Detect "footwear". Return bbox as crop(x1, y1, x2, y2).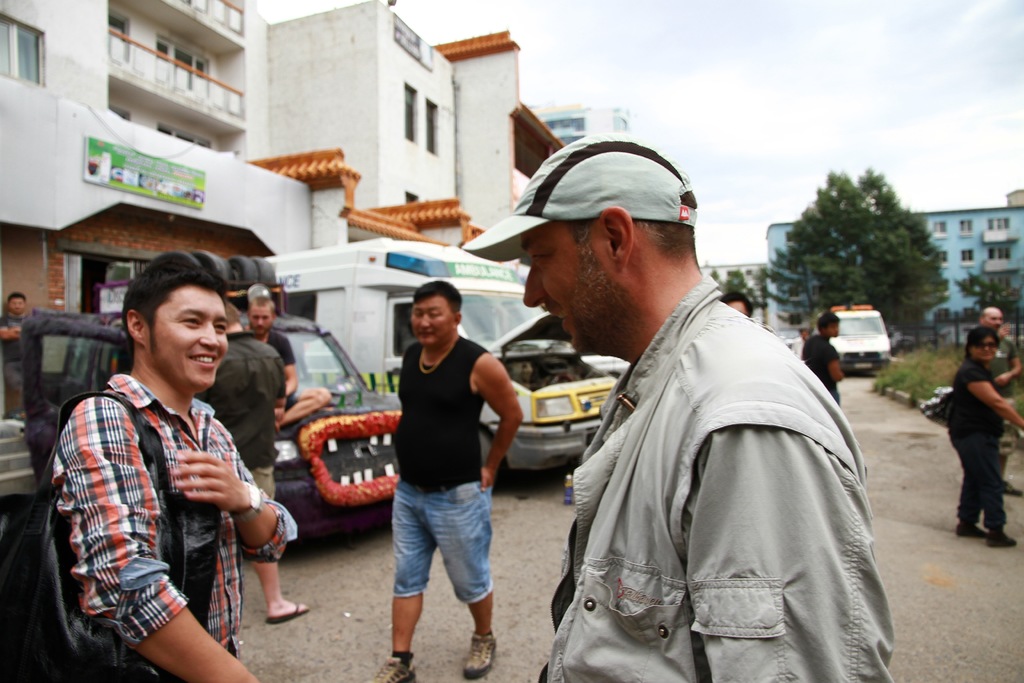
crop(471, 630, 503, 677).
